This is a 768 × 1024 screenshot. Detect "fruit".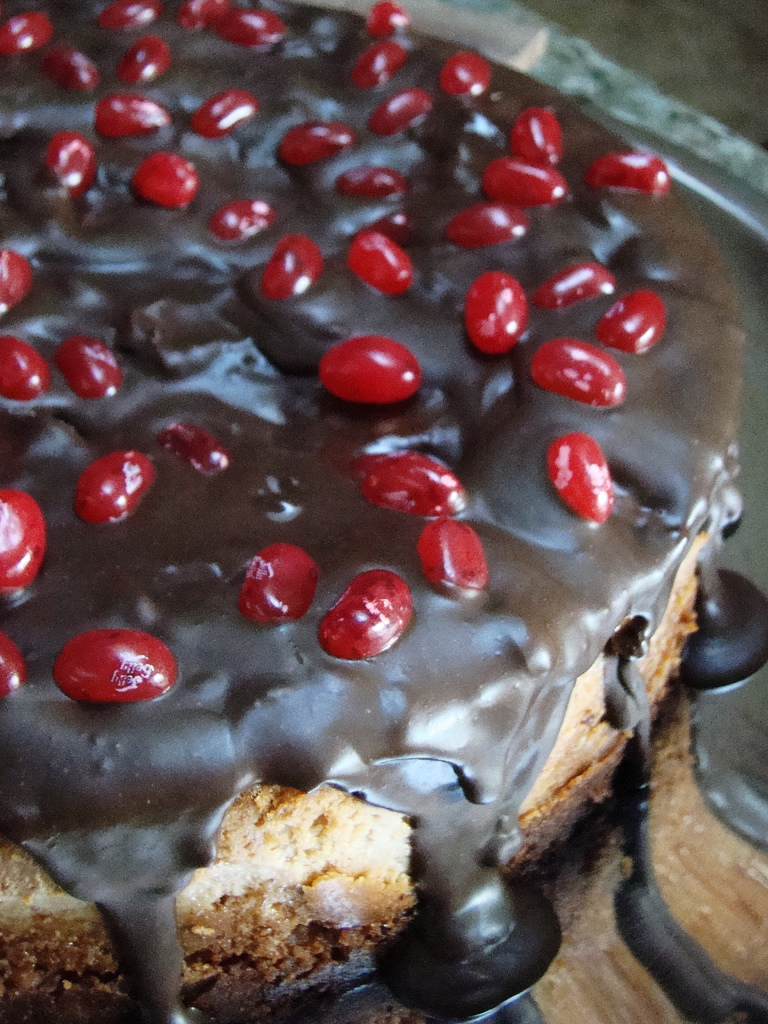
crop(477, 153, 575, 209).
